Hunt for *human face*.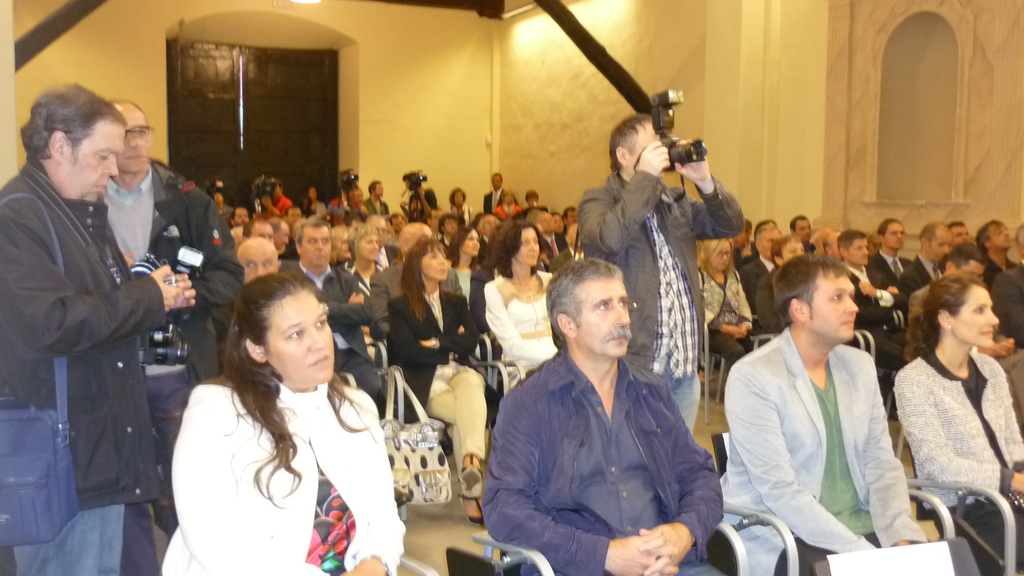
Hunted down at (x1=930, y1=236, x2=951, y2=260).
